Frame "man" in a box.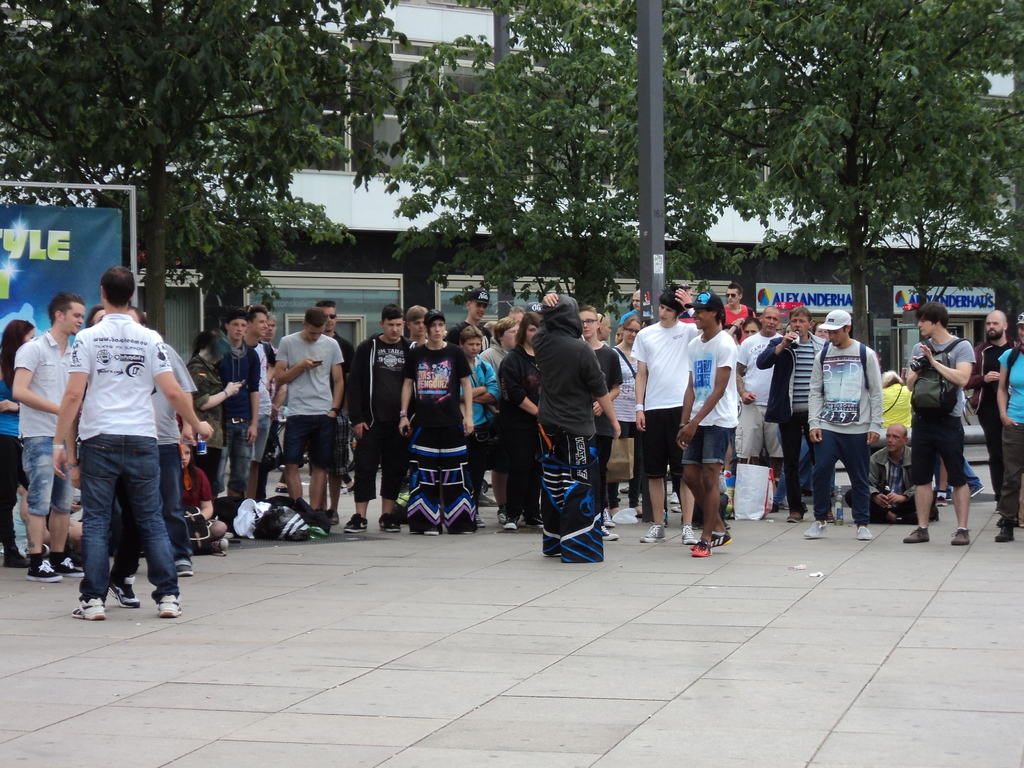
bbox=[628, 284, 701, 543].
